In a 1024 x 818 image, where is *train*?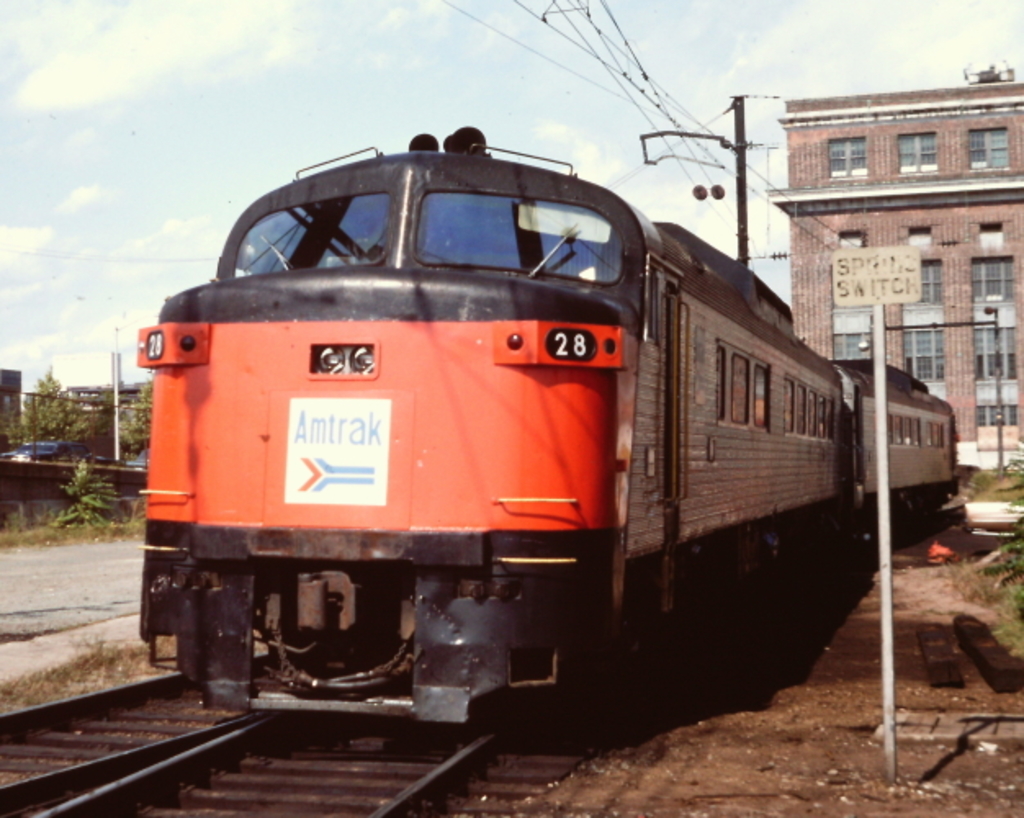
Rect(128, 121, 967, 751).
